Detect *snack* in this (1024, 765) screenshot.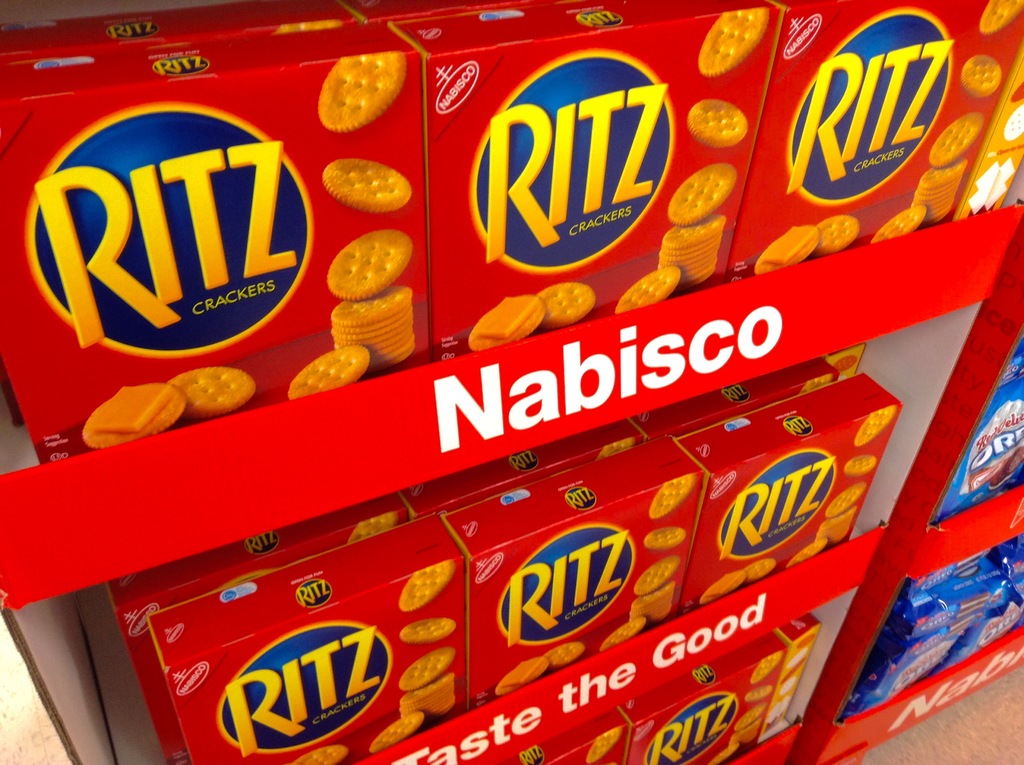
Detection: 586,725,623,764.
